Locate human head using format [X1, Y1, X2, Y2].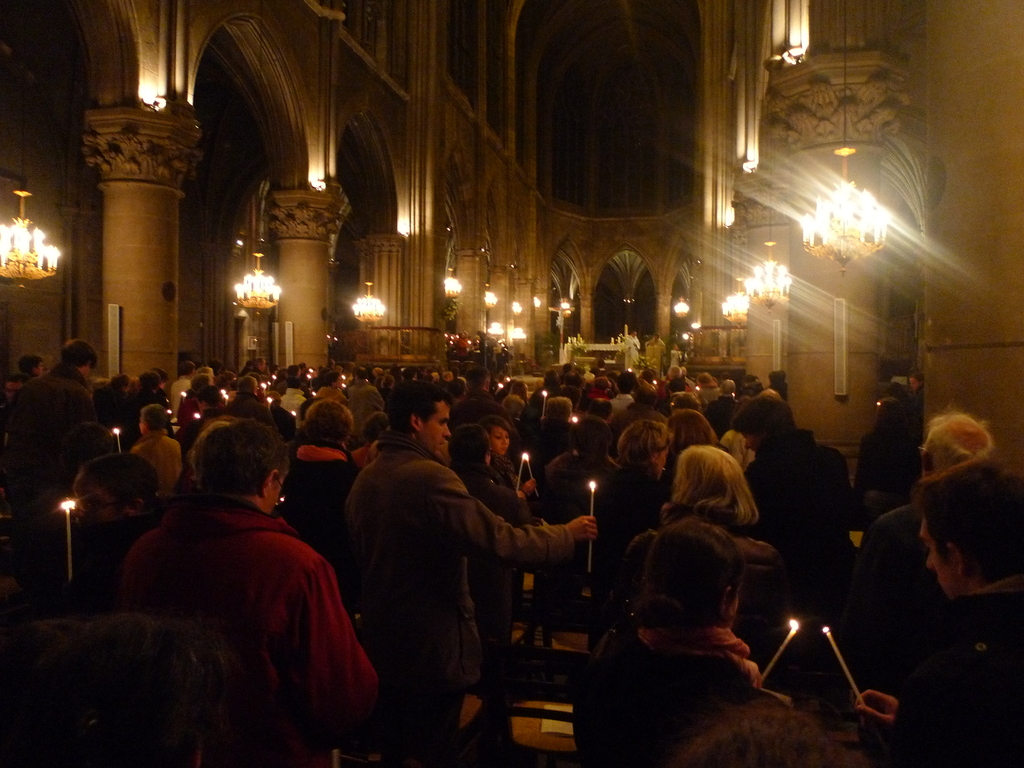
[630, 330, 637, 338].
